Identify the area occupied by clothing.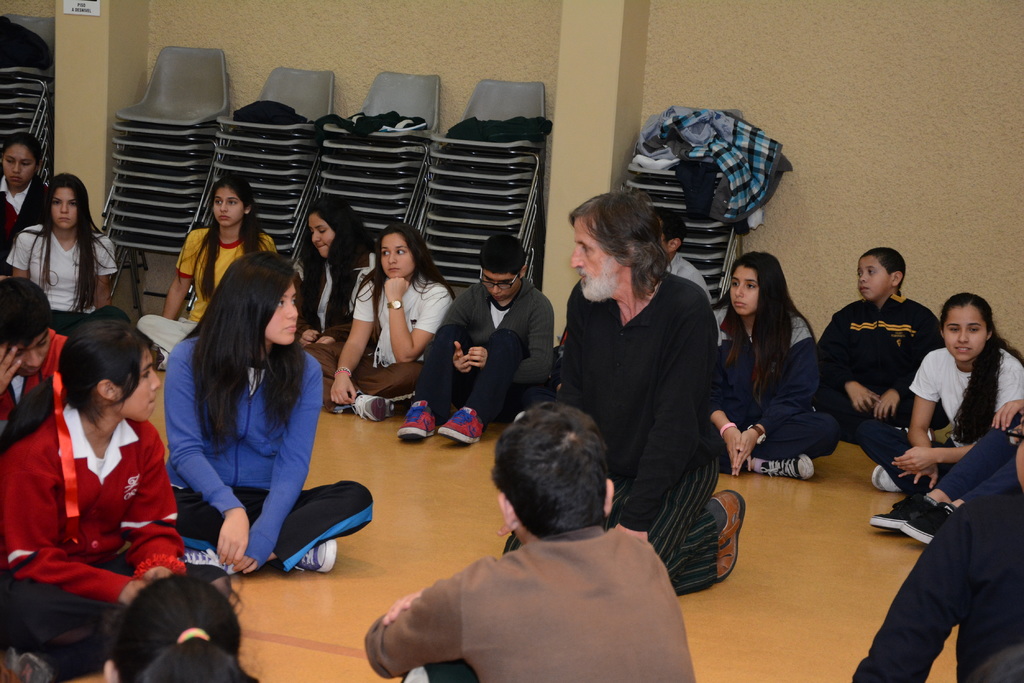
Area: {"x1": 550, "y1": 267, "x2": 723, "y2": 595}.
